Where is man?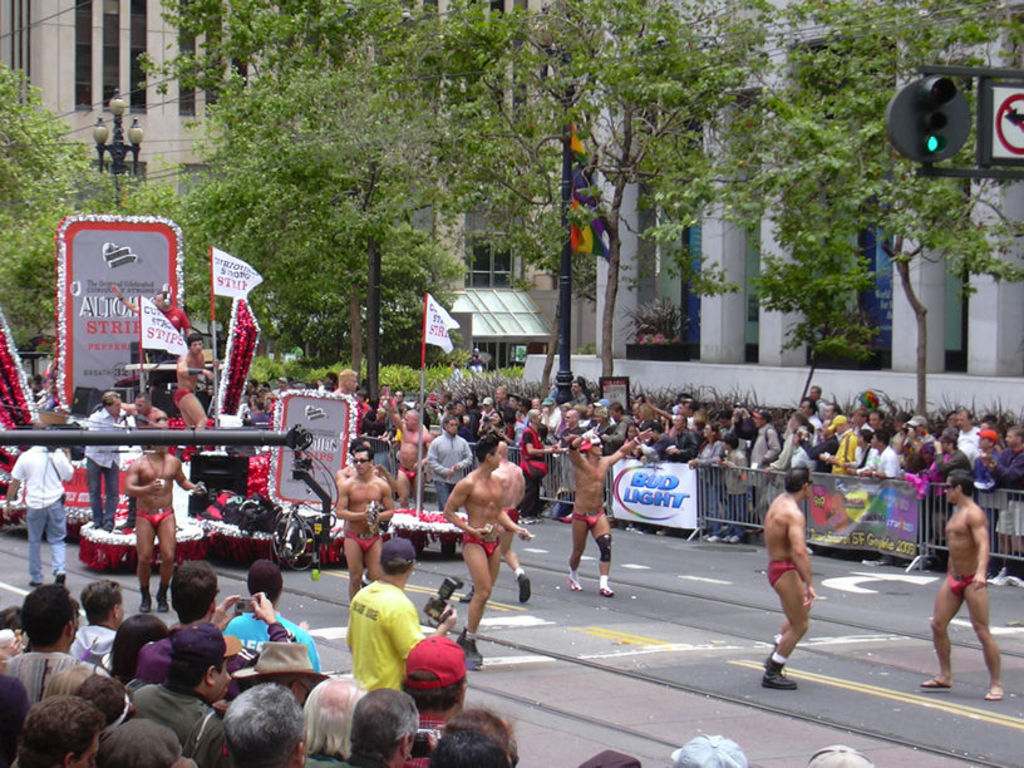
(left=304, top=673, right=368, bottom=767).
